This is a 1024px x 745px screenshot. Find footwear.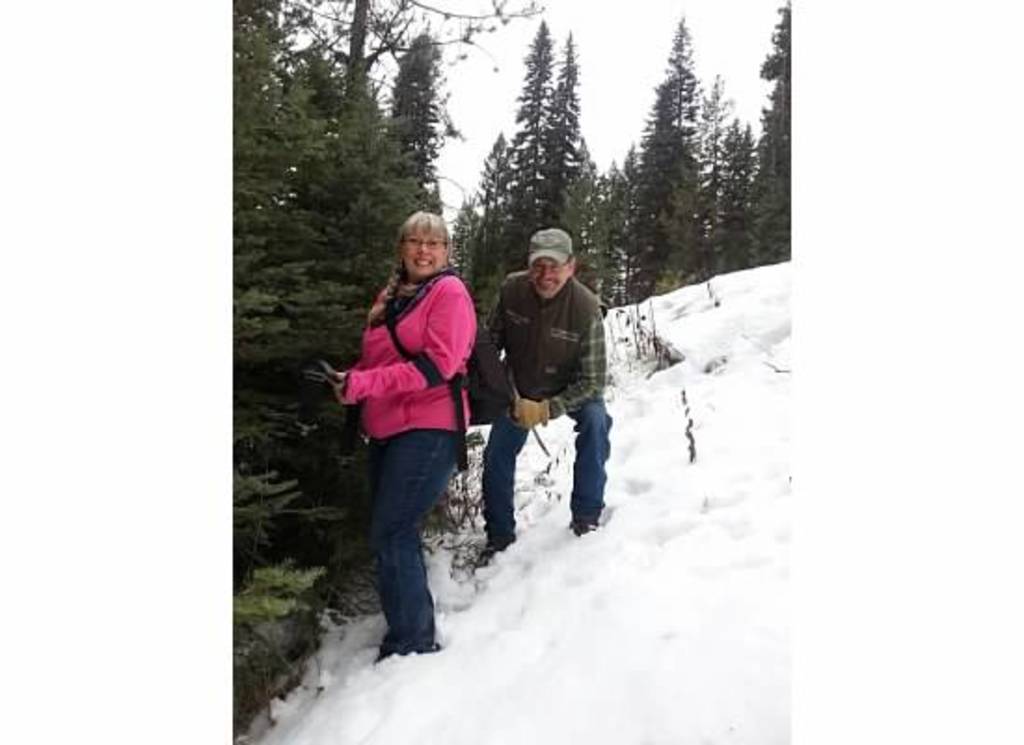
Bounding box: BBox(374, 637, 428, 670).
